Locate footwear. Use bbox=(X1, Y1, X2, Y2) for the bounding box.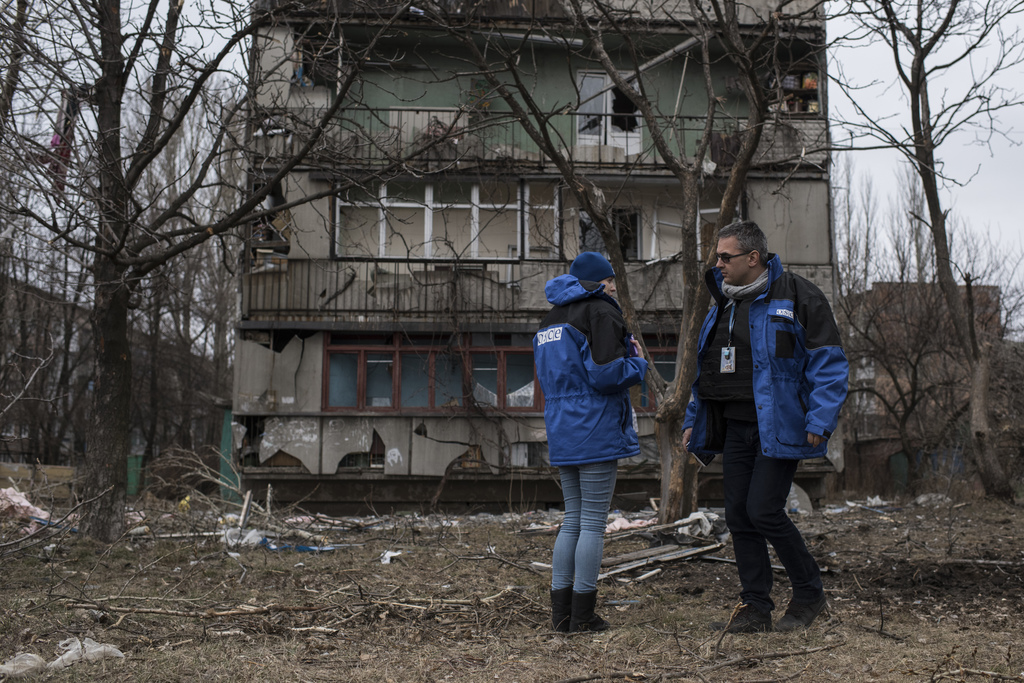
bbox=(709, 604, 772, 634).
